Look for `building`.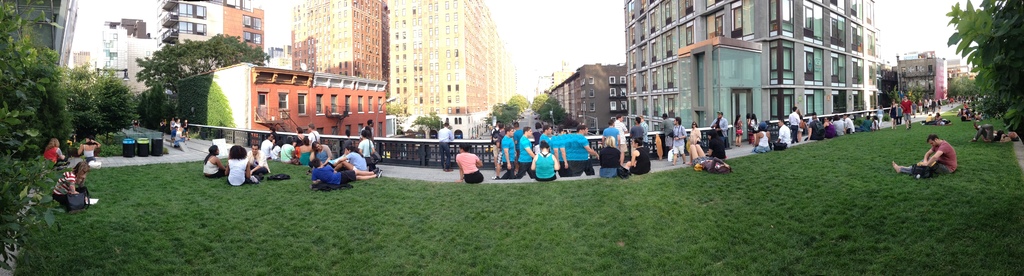
Found: Rect(246, 69, 383, 137).
